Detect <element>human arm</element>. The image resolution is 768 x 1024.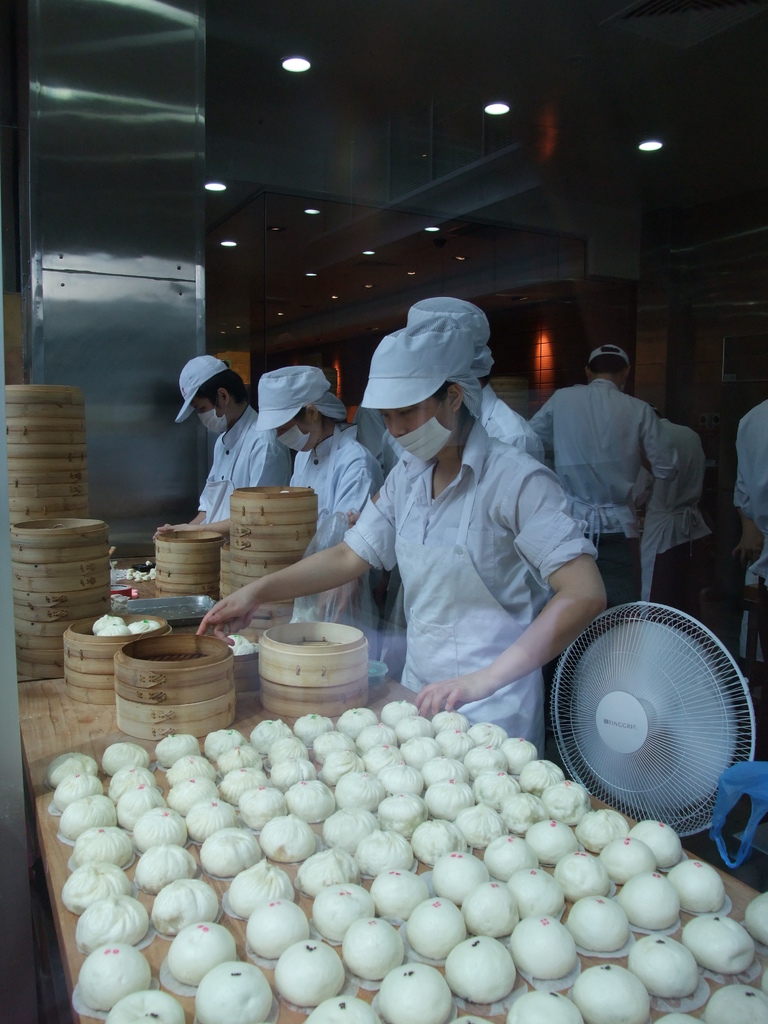
locate(643, 405, 682, 543).
